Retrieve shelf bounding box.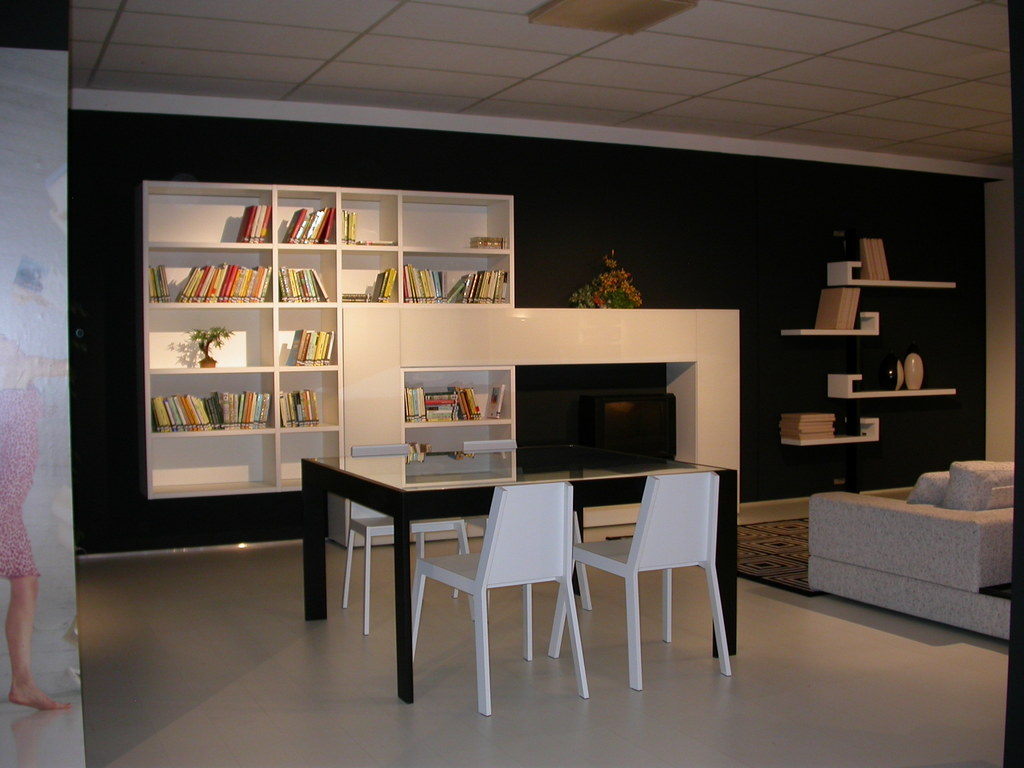
Bounding box: box=[337, 189, 401, 246].
